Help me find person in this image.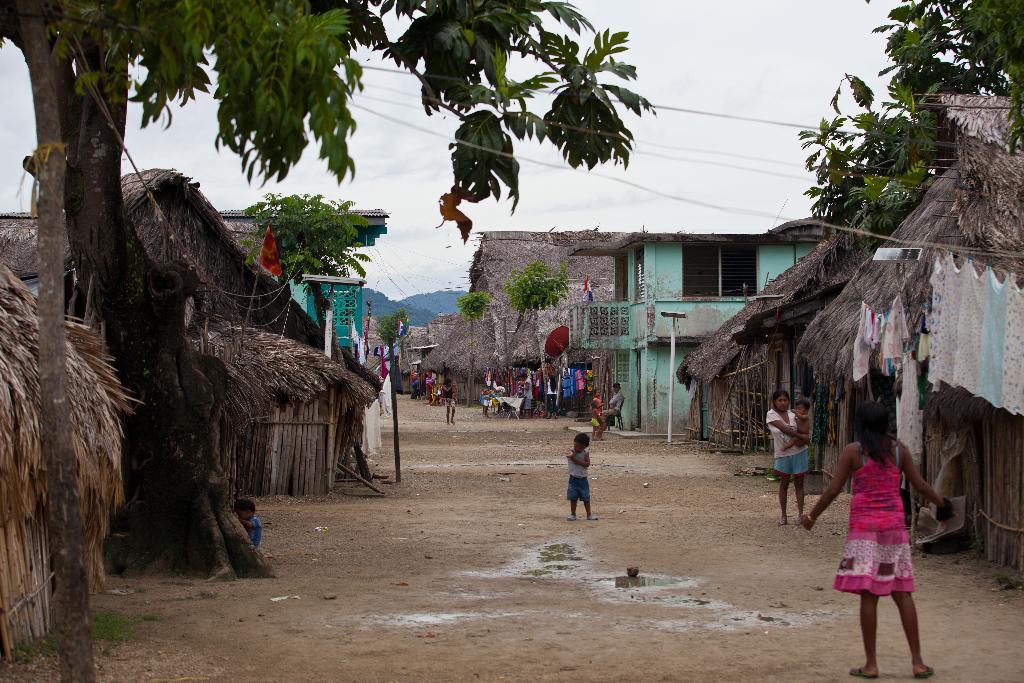
Found it: (left=451, top=383, right=457, bottom=399).
